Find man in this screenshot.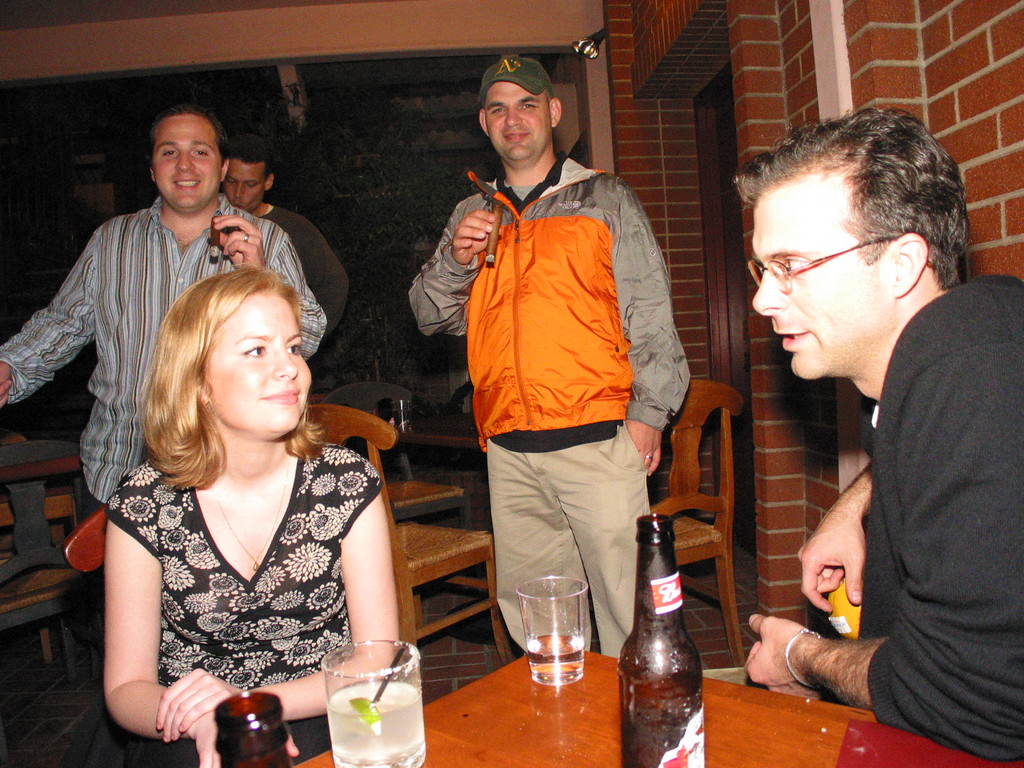
The bounding box for man is (left=742, top=122, right=1023, bottom=746).
